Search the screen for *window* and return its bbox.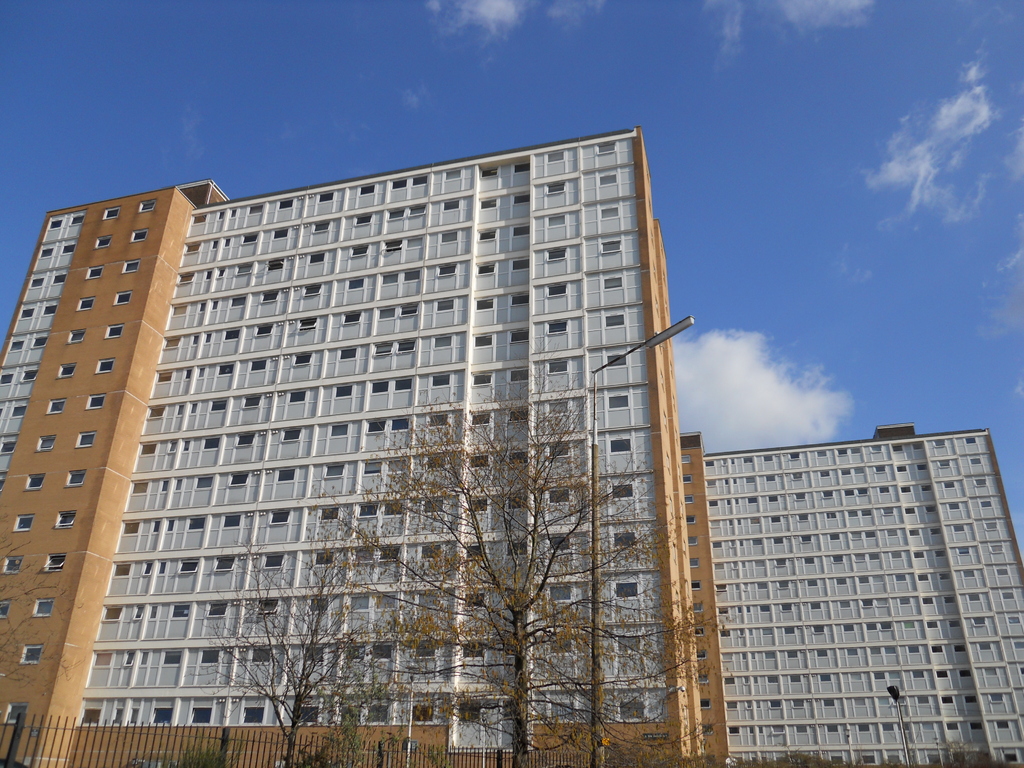
Found: 829 755 848 766.
